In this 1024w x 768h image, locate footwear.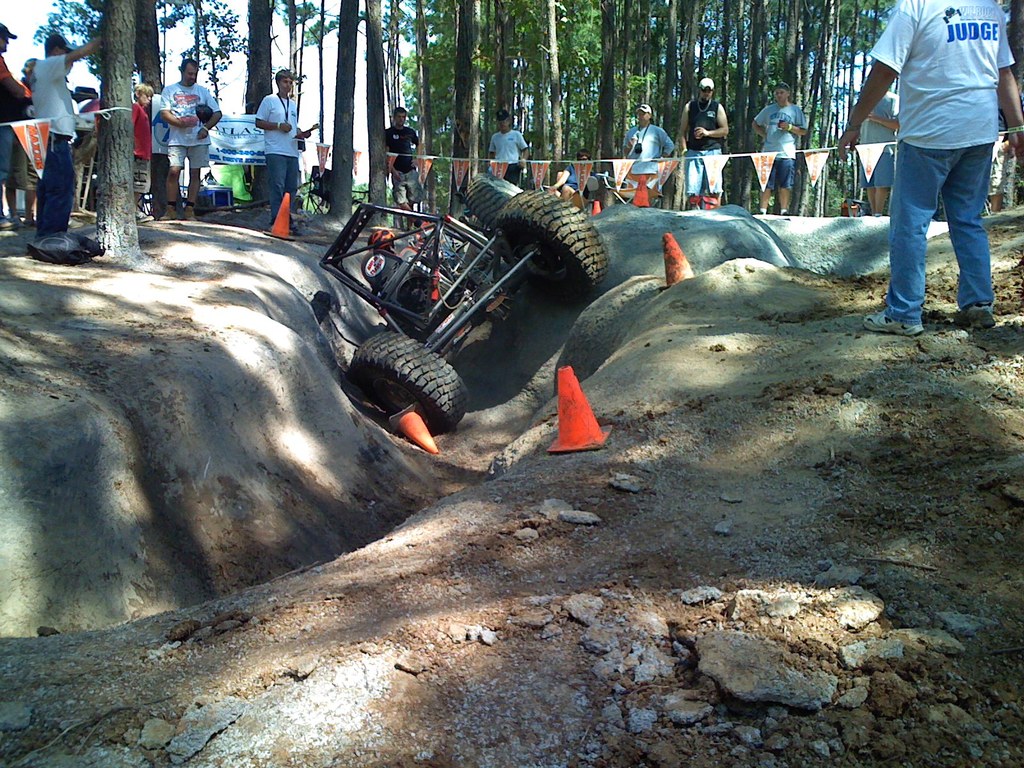
Bounding box: left=760, top=210, right=767, bottom=216.
